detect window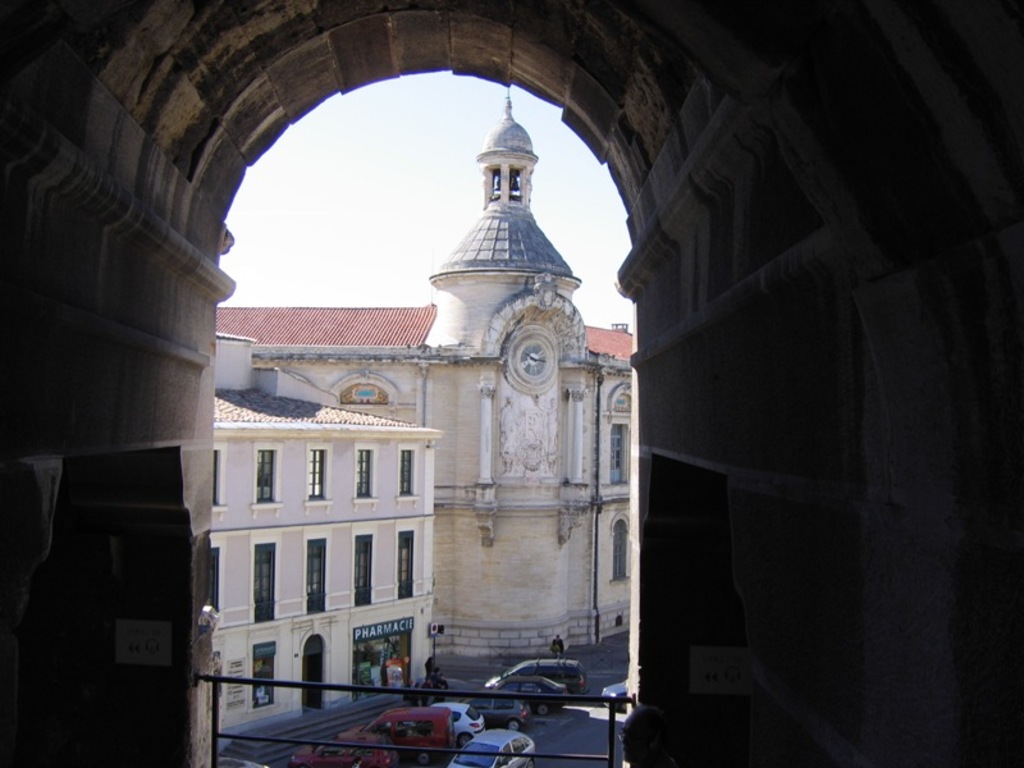
bbox=[306, 440, 334, 515]
